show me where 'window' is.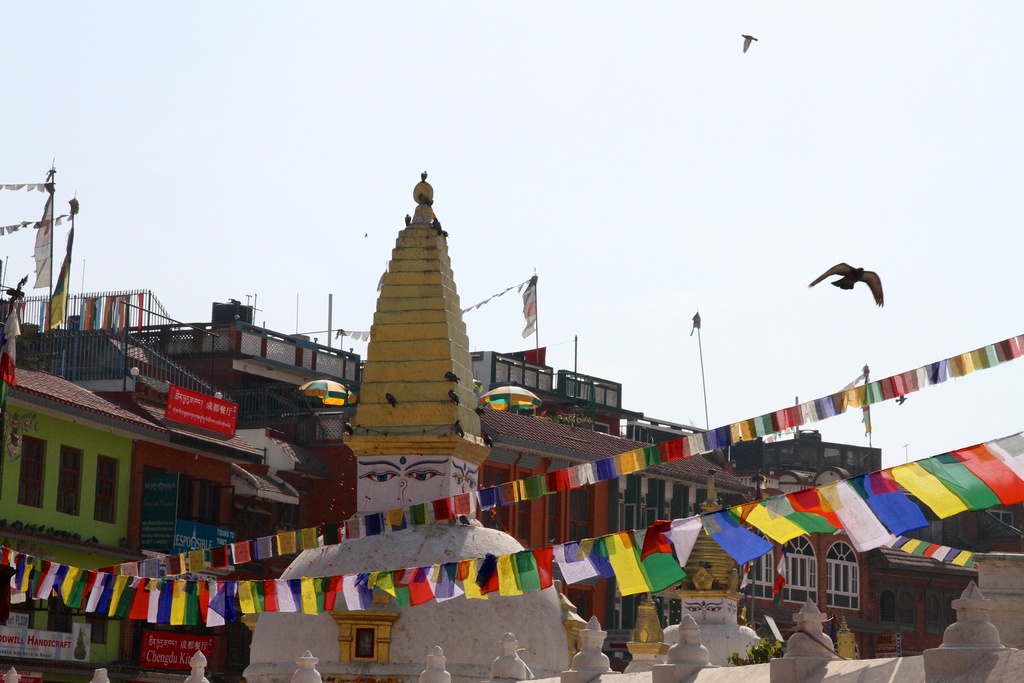
'window' is at [x1=822, y1=539, x2=860, y2=614].
